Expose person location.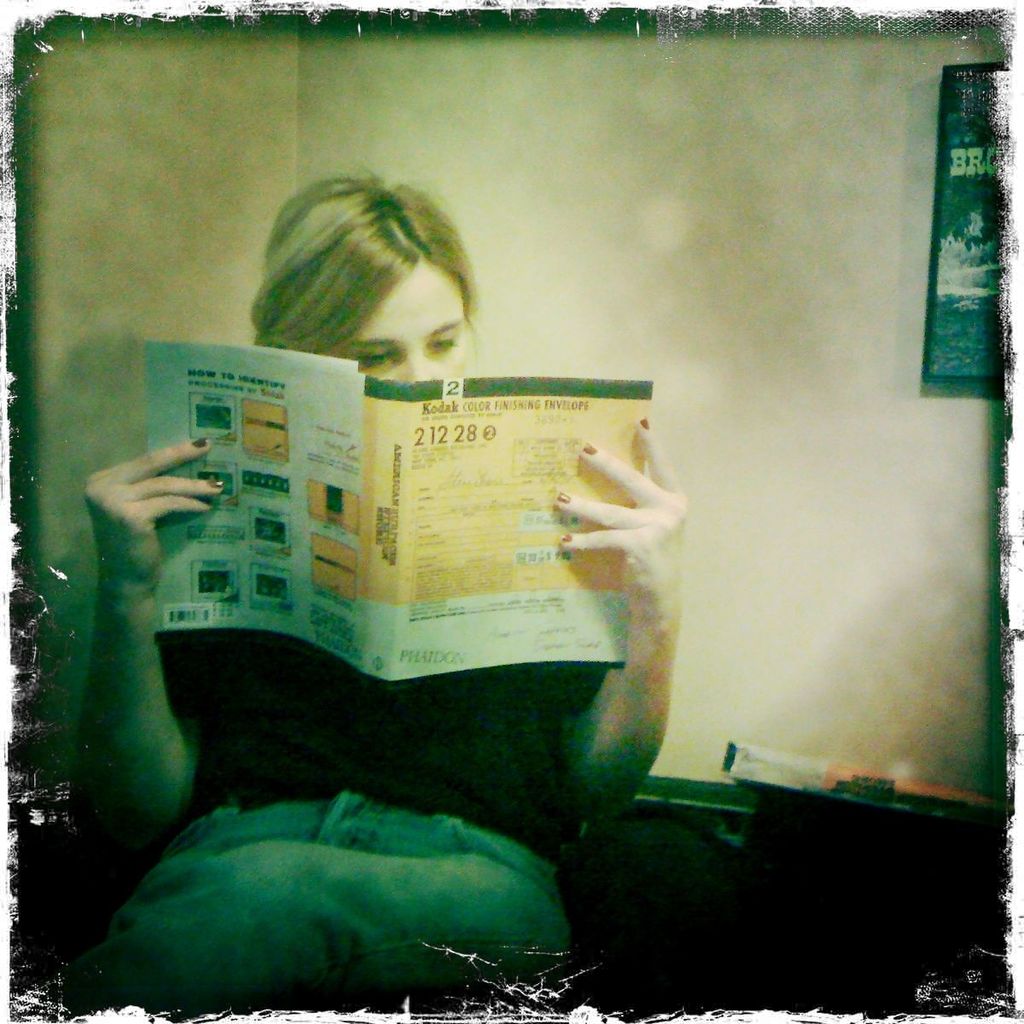
Exposed at 88:173:693:1005.
